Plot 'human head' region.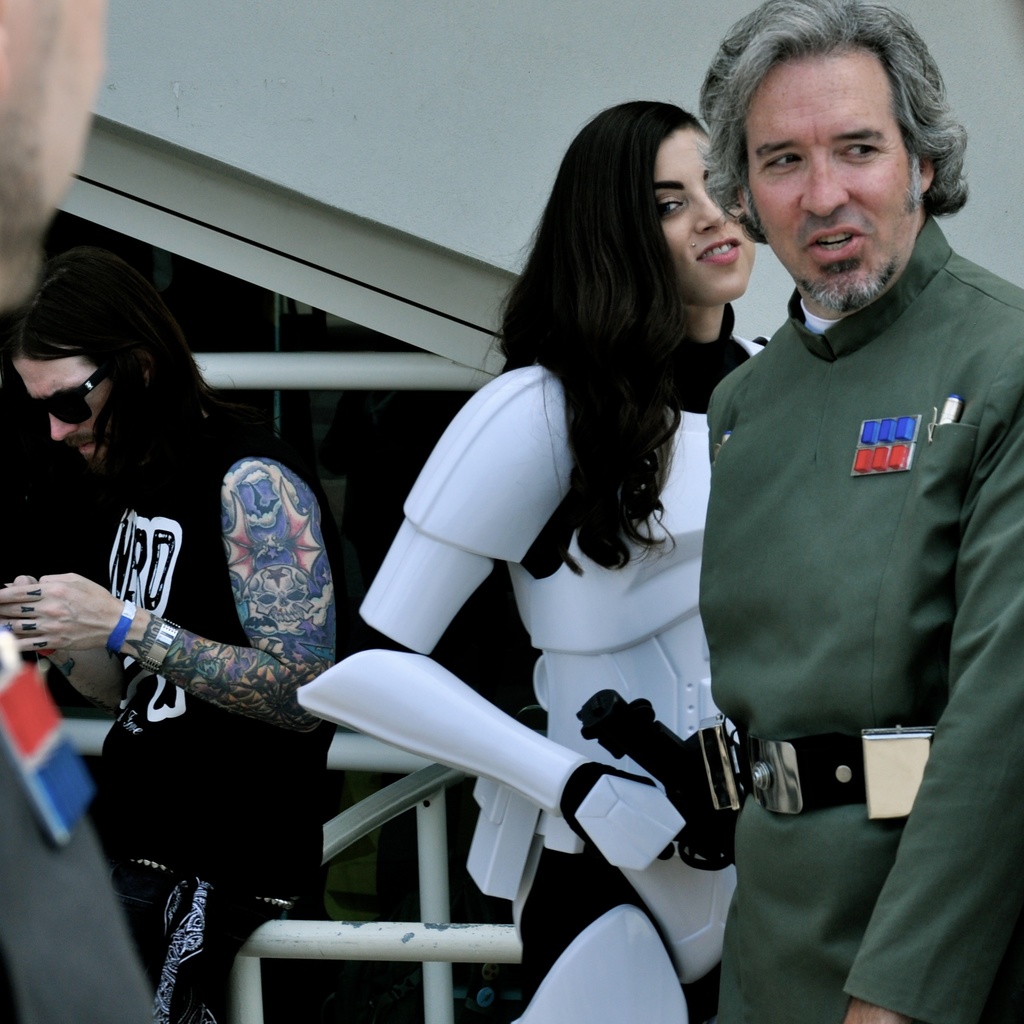
Plotted at box(0, 0, 114, 307).
